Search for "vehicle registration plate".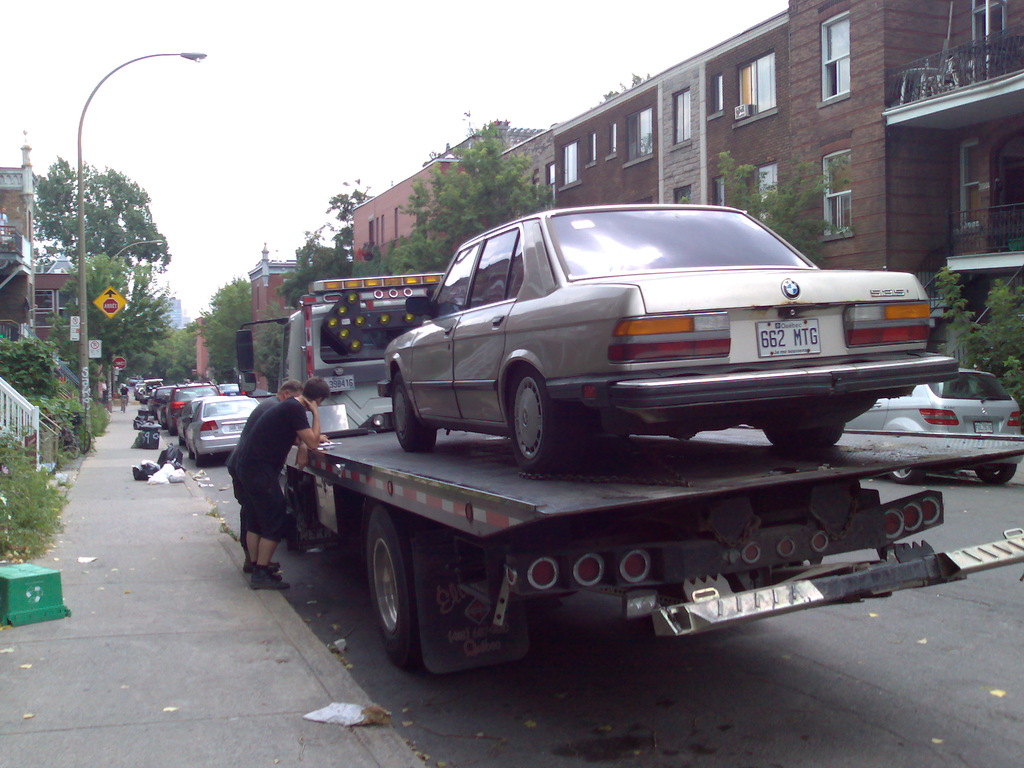
Found at (756,316,819,360).
